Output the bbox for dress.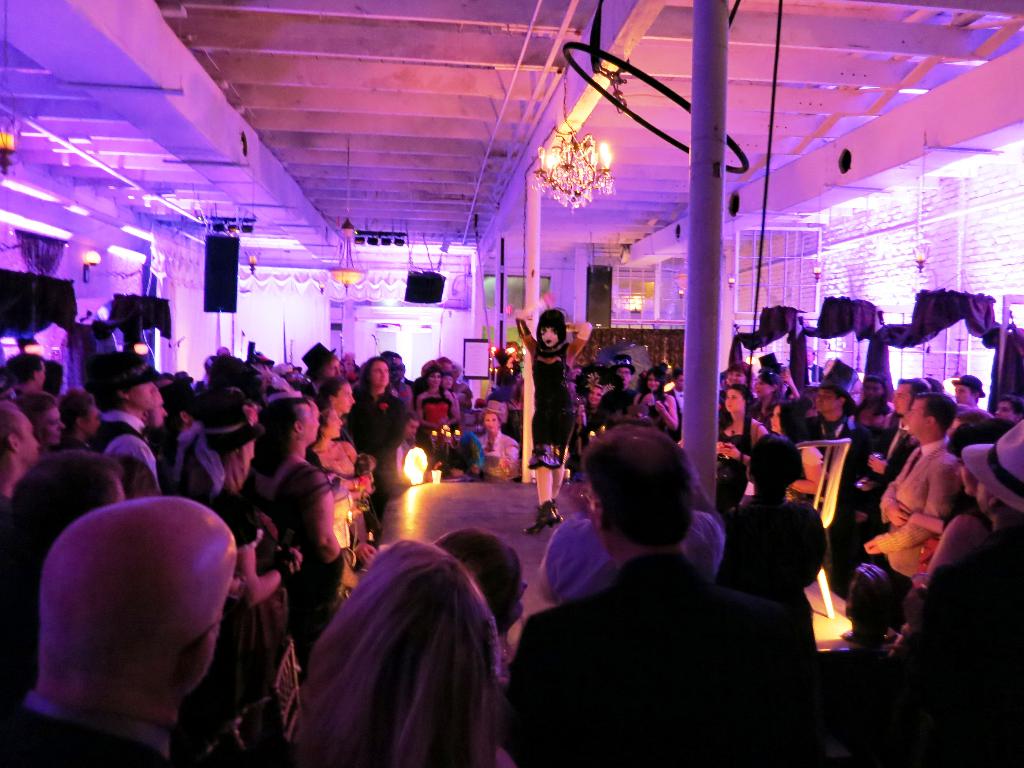
(715, 415, 752, 520).
